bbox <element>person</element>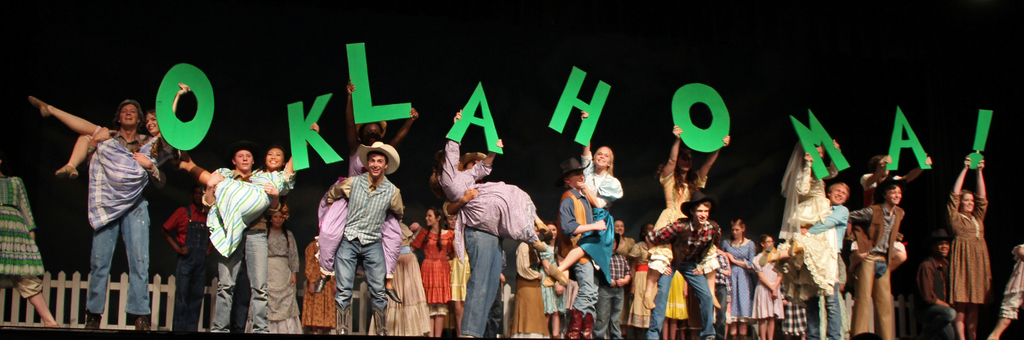
x1=612, y1=244, x2=645, y2=337
